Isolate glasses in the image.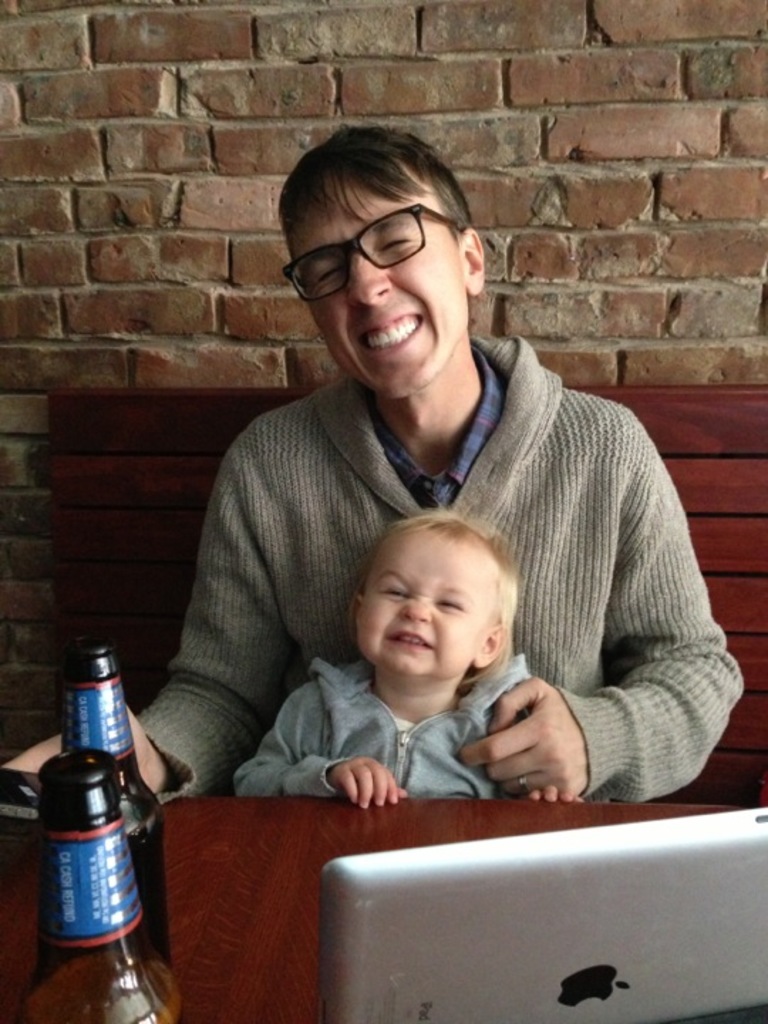
Isolated region: l=286, t=212, r=454, b=273.
